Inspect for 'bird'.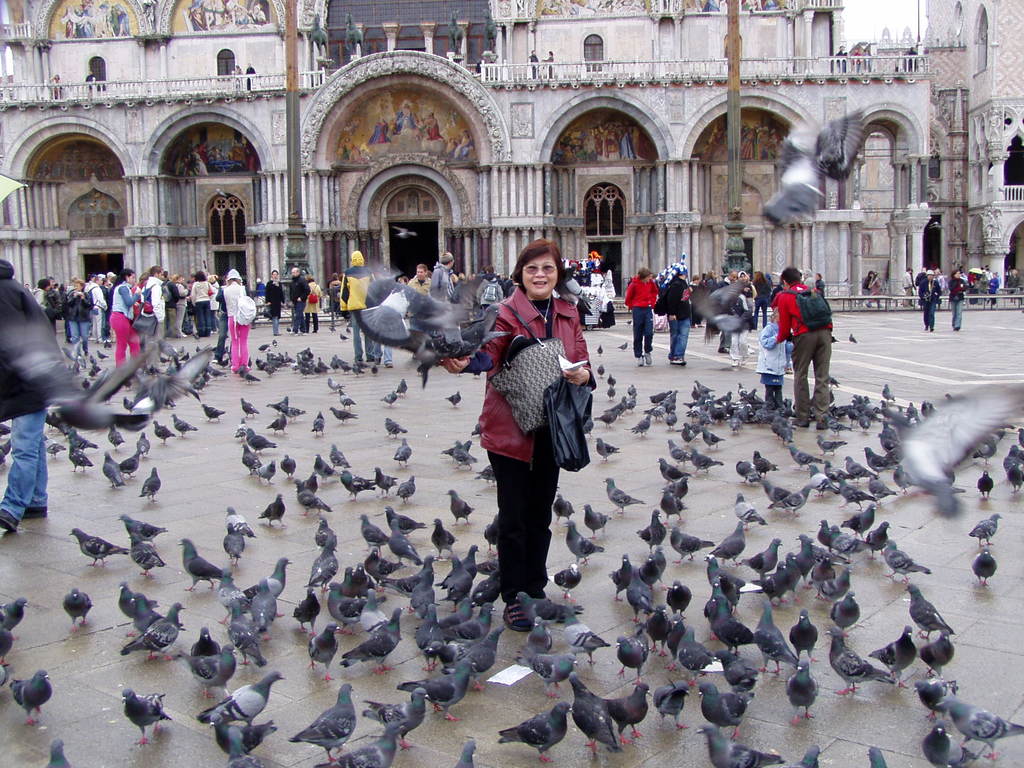
Inspection: select_region(219, 525, 243, 561).
